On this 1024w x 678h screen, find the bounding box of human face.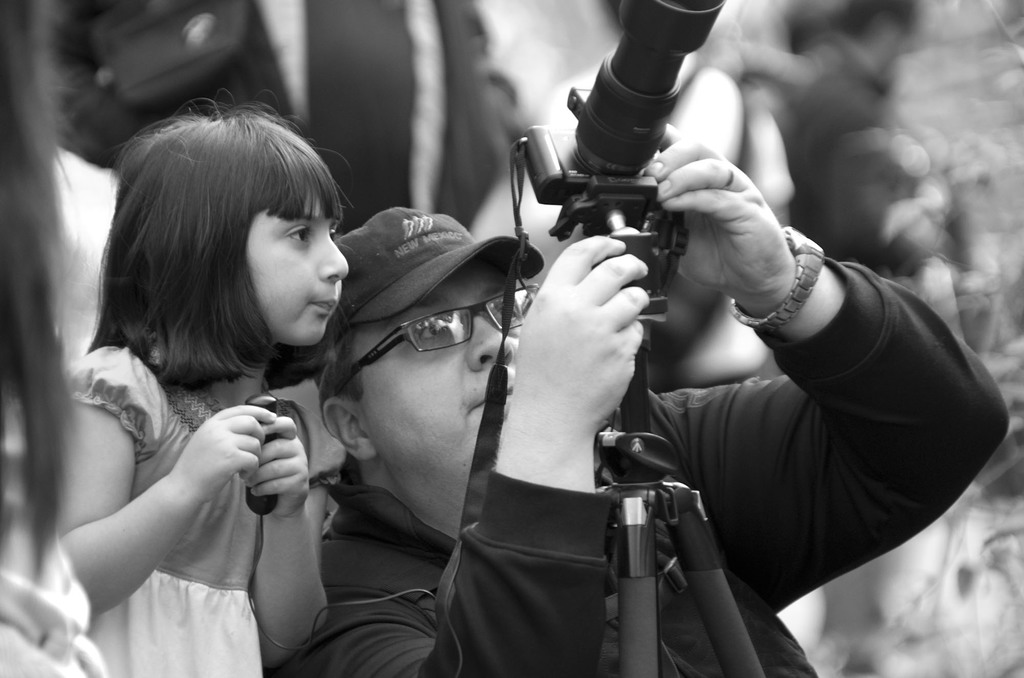
Bounding box: box=[353, 265, 519, 472].
